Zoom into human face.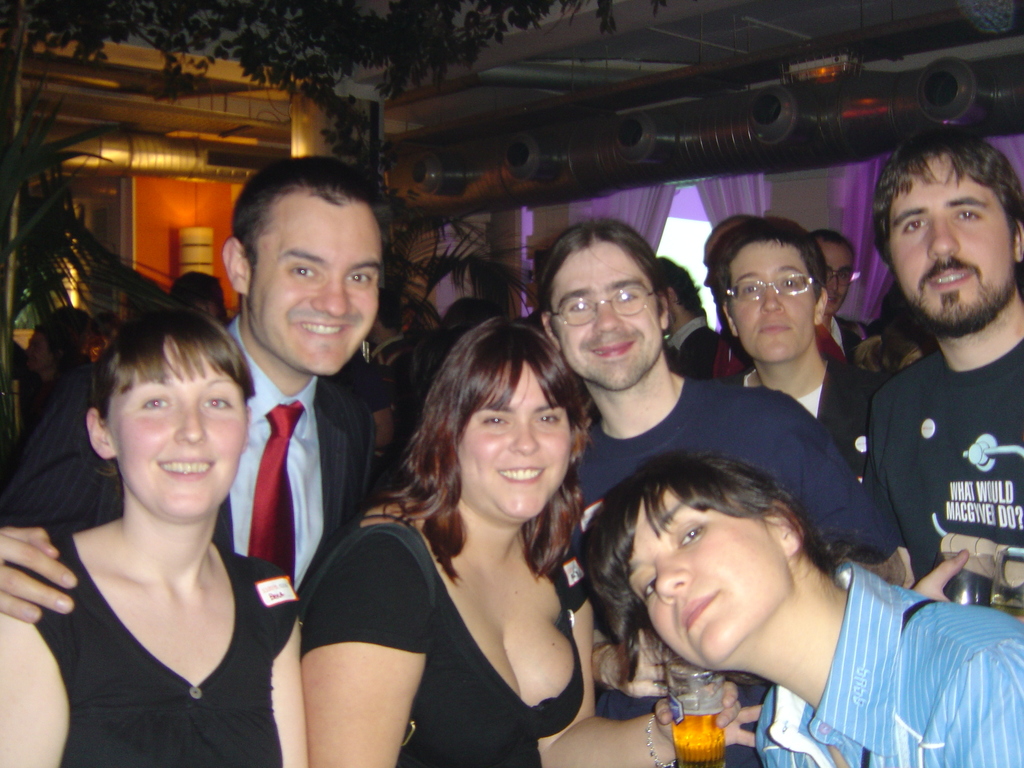
Zoom target: Rect(461, 362, 571, 524).
